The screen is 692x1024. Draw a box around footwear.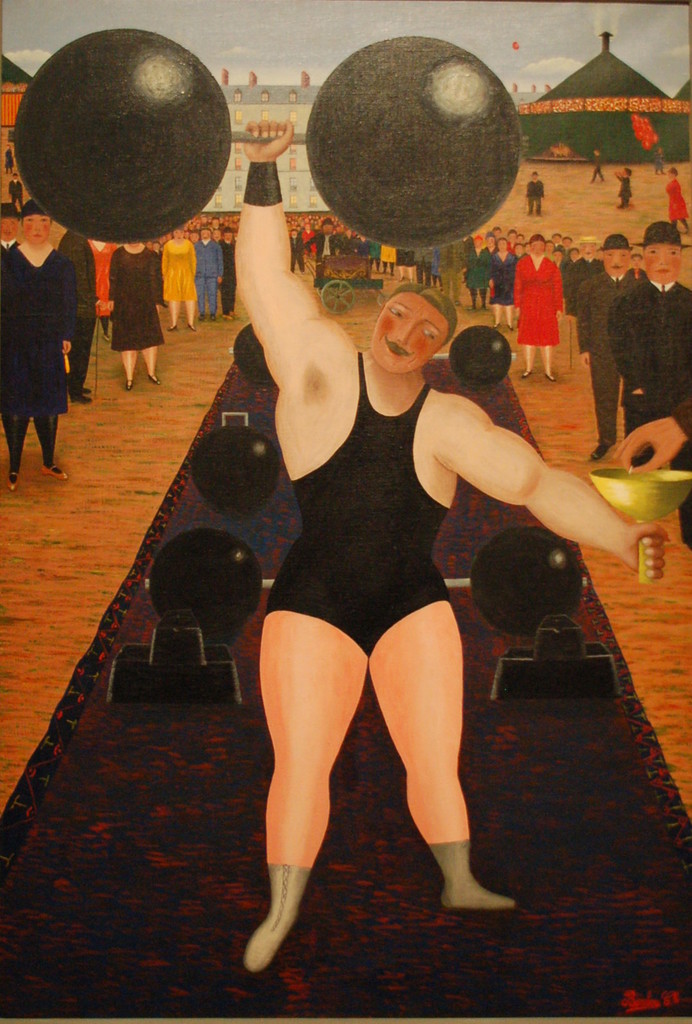
<box>426,836,514,908</box>.
